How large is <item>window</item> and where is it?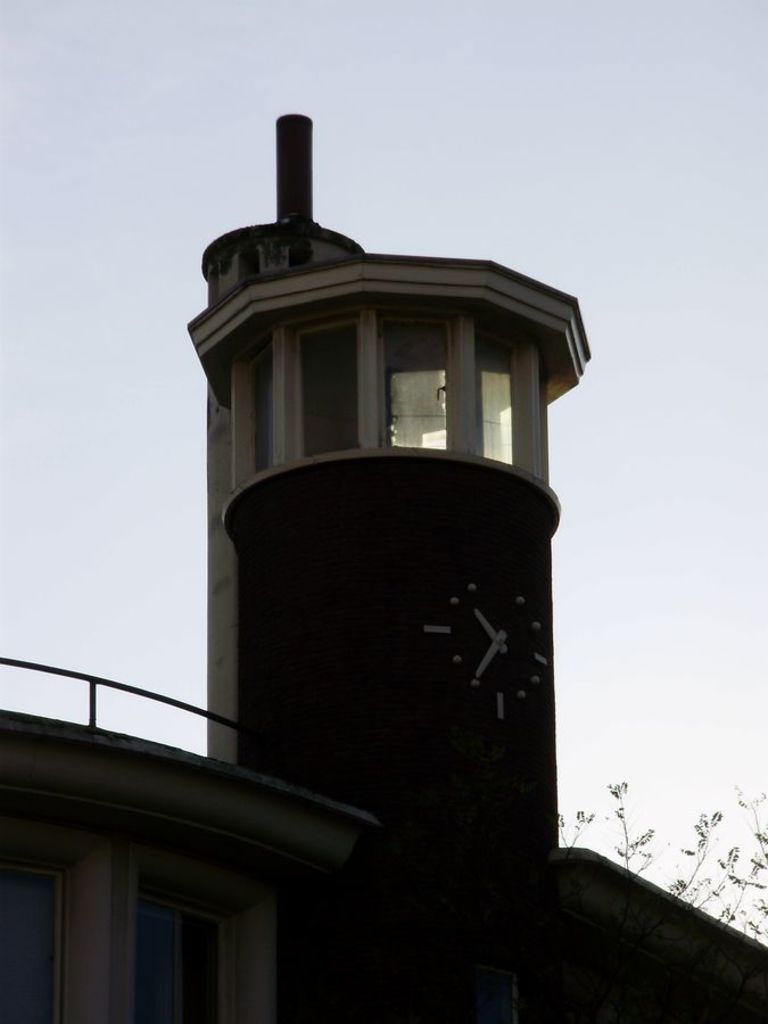
Bounding box: bbox(224, 339, 271, 484).
